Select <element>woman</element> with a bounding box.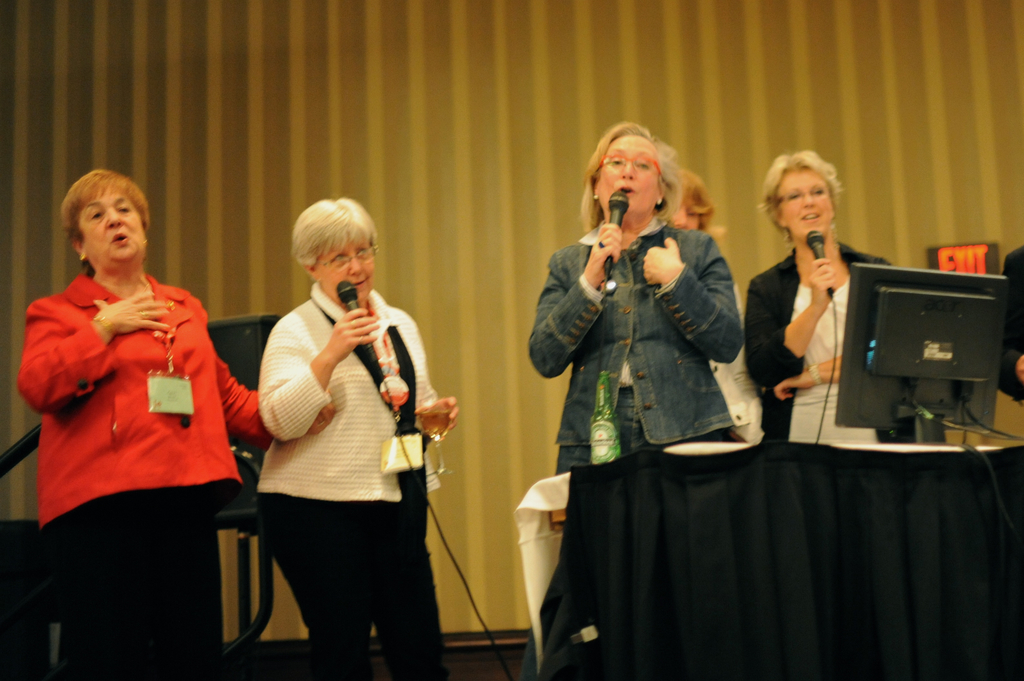
x1=744 y1=152 x2=918 y2=442.
